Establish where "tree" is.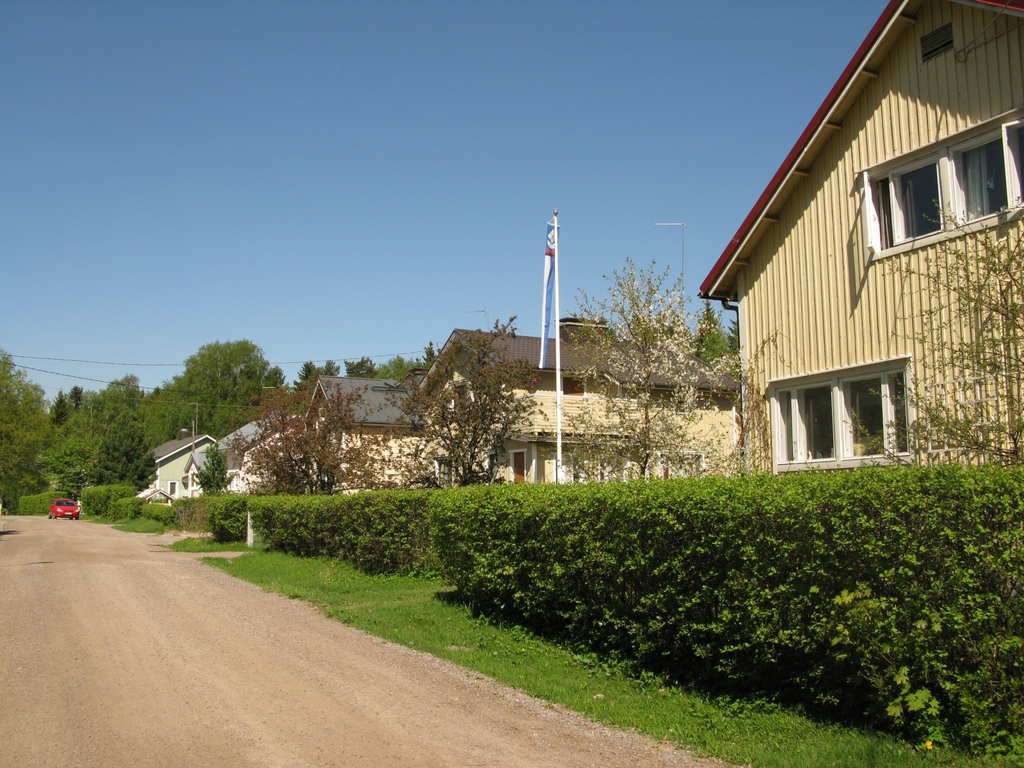
Established at 204, 441, 234, 495.
